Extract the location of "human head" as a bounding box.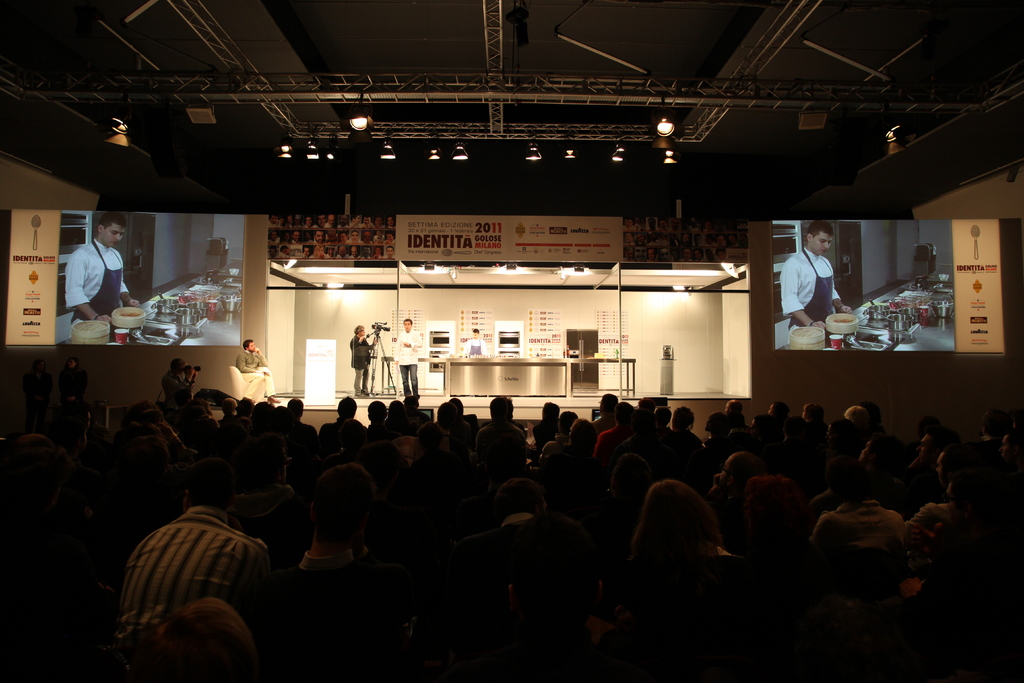
locate(449, 399, 463, 414).
